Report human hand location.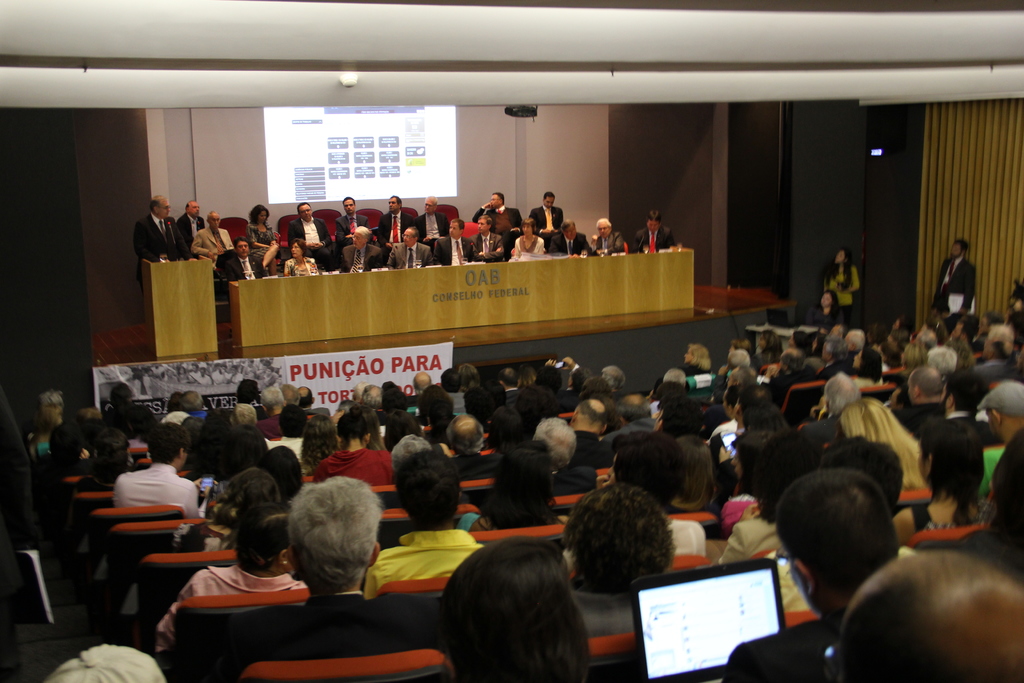
Report: [203, 480, 216, 500].
